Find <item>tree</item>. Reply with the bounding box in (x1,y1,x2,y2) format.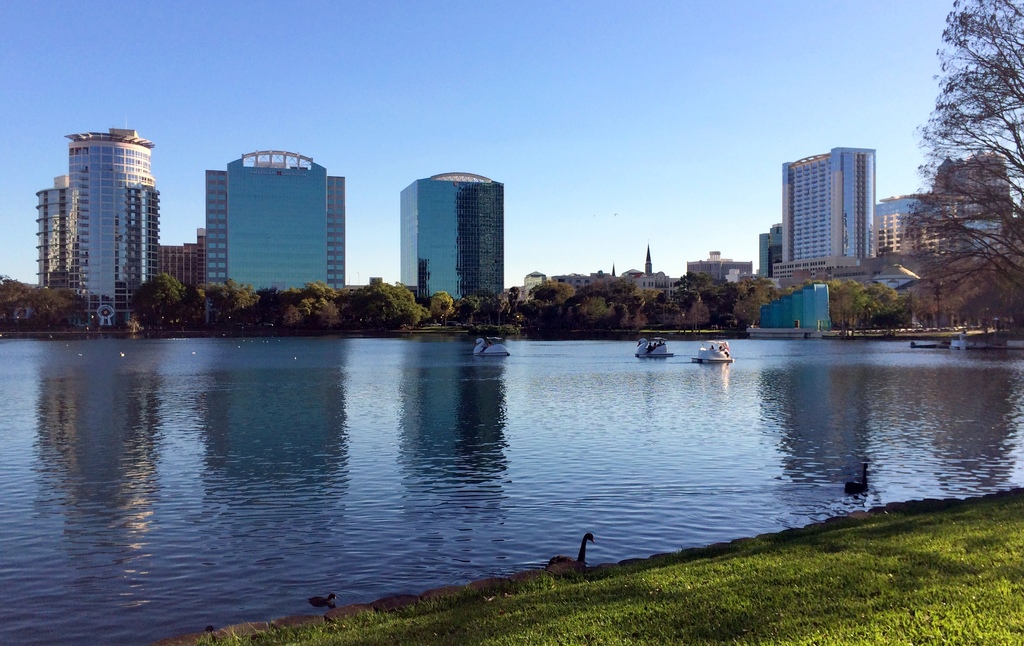
(487,290,516,326).
